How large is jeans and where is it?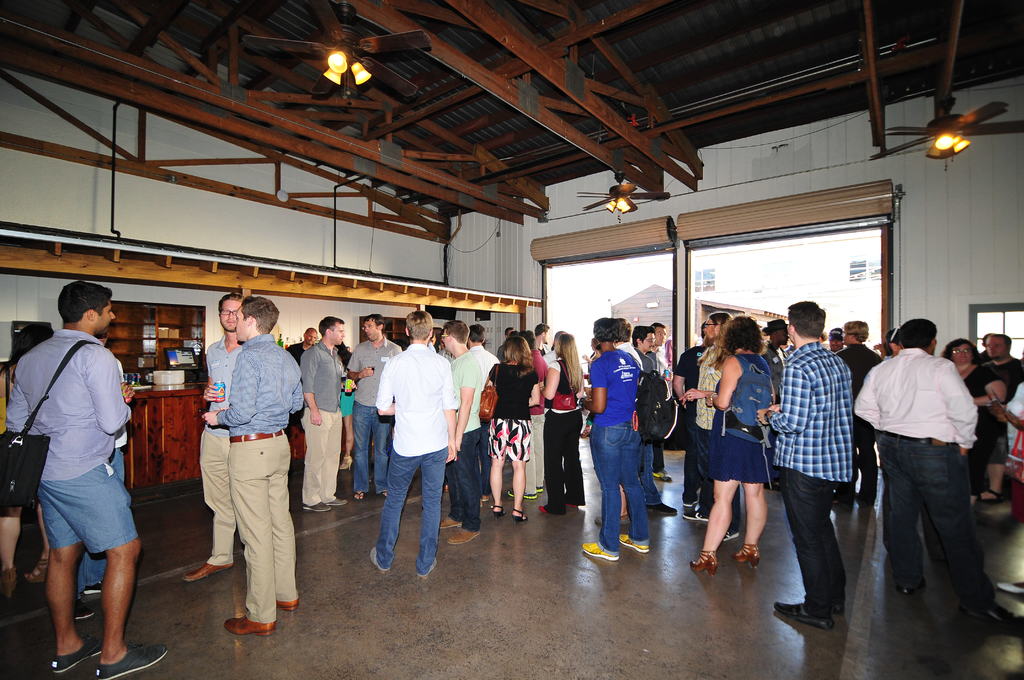
Bounding box: (left=878, top=436, right=994, bottom=610).
